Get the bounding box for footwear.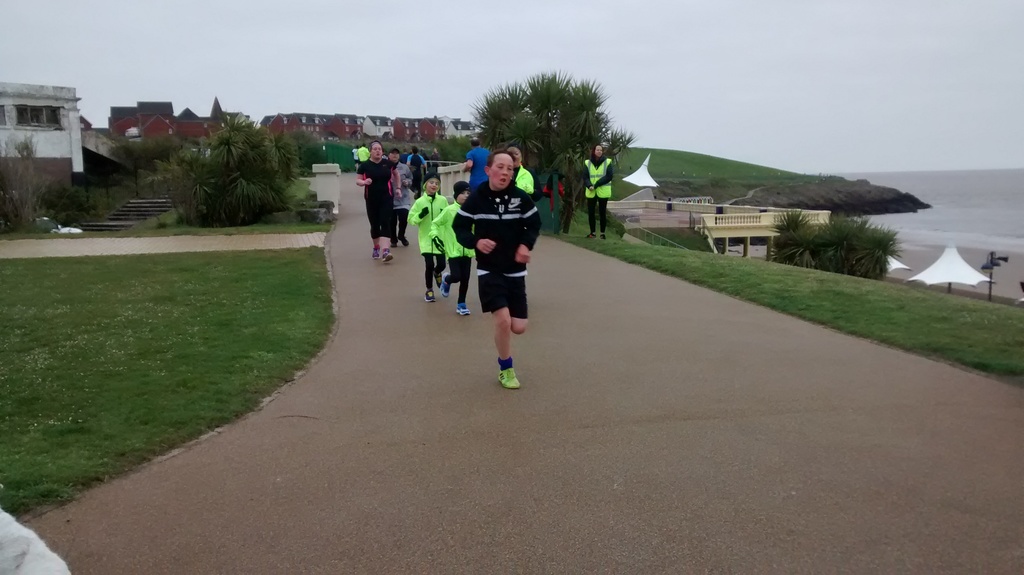
<region>455, 303, 470, 313</region>.
